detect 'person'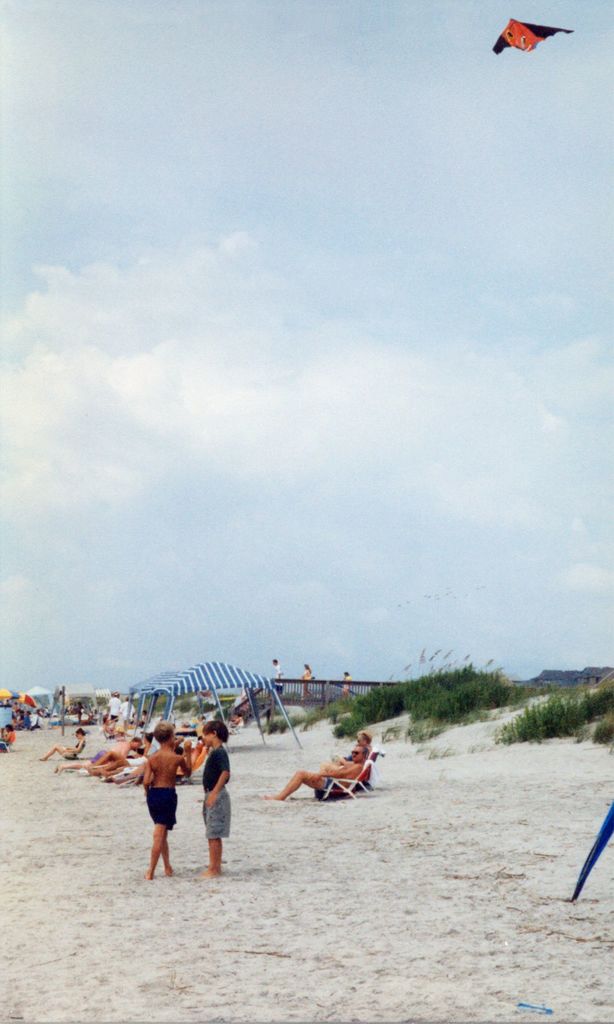
x1=193, y1=710, x2=235, y2=884
